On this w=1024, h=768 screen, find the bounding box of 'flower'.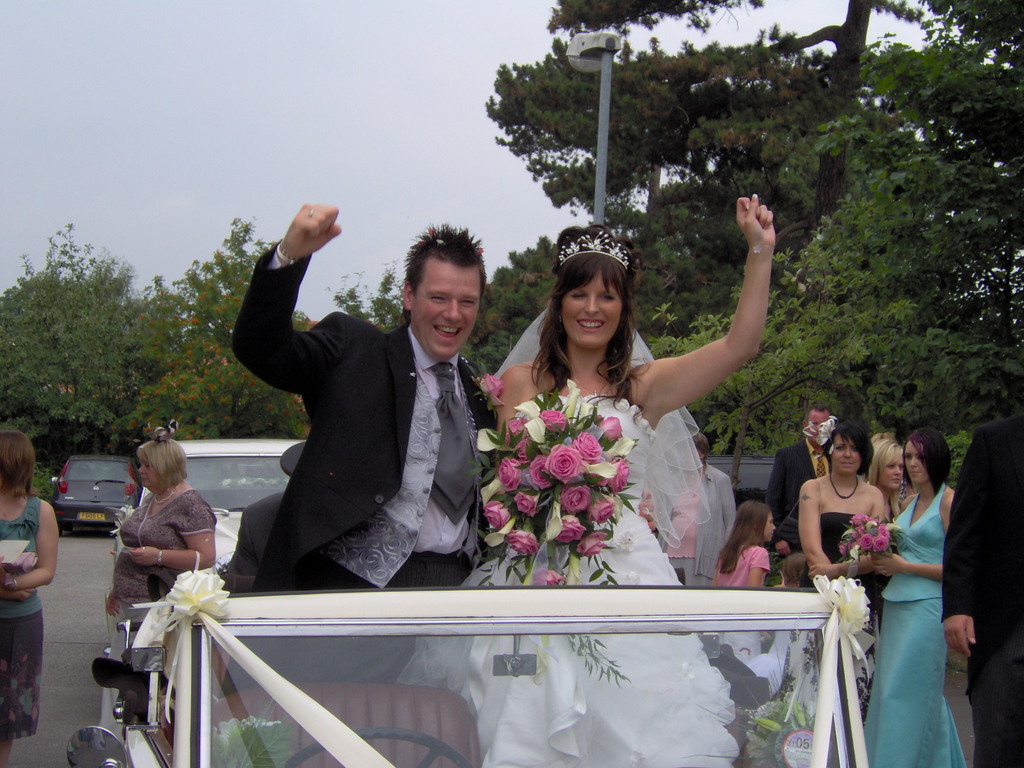
Bounding box: bbox=[497, 421, 520, 442].
